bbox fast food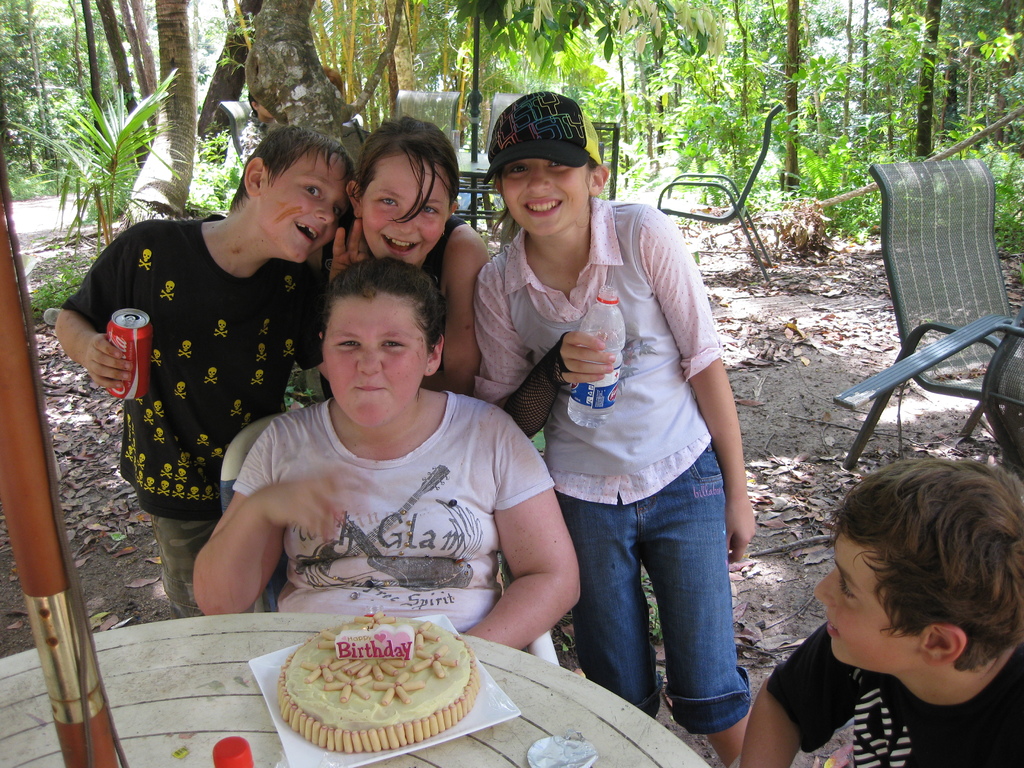
{"left": 259, "top": 609, "right": 471, "bottom": 750}
